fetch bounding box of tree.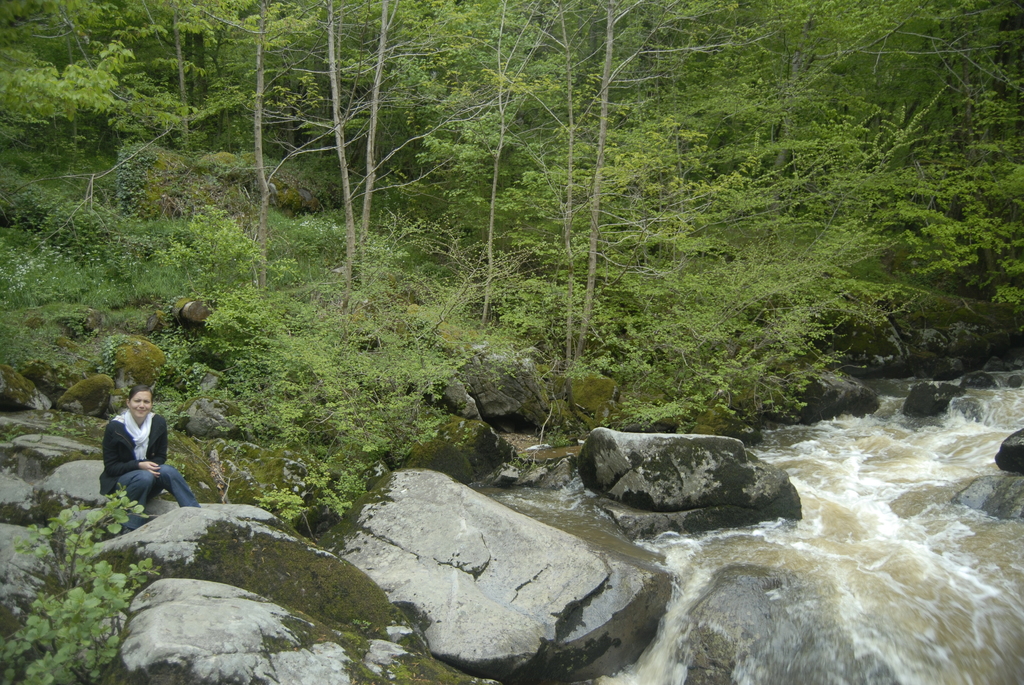
Bbox: 611,0,813,381.
